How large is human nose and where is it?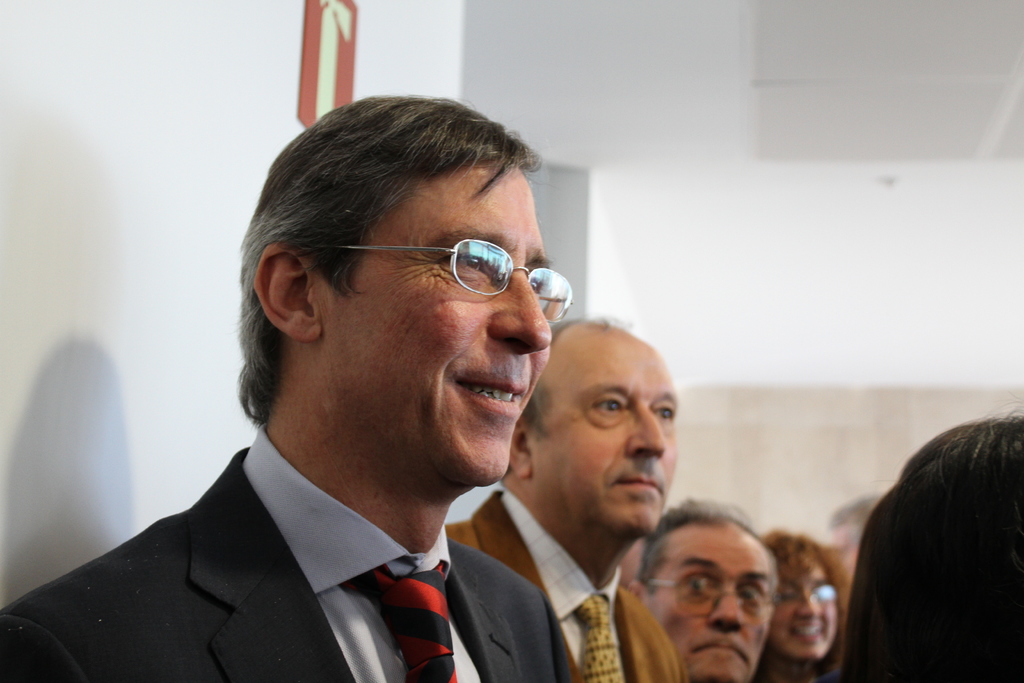
Bounding box: box=[792, 593, 828, 624].
